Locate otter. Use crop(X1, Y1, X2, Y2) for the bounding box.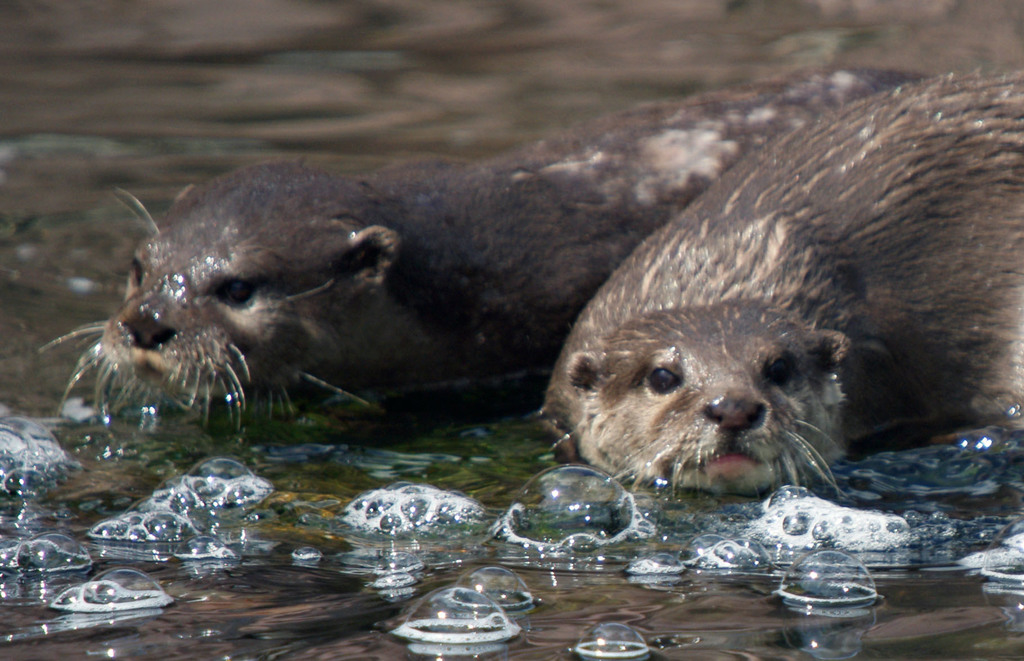
crop(42, 46, 967, 441).
